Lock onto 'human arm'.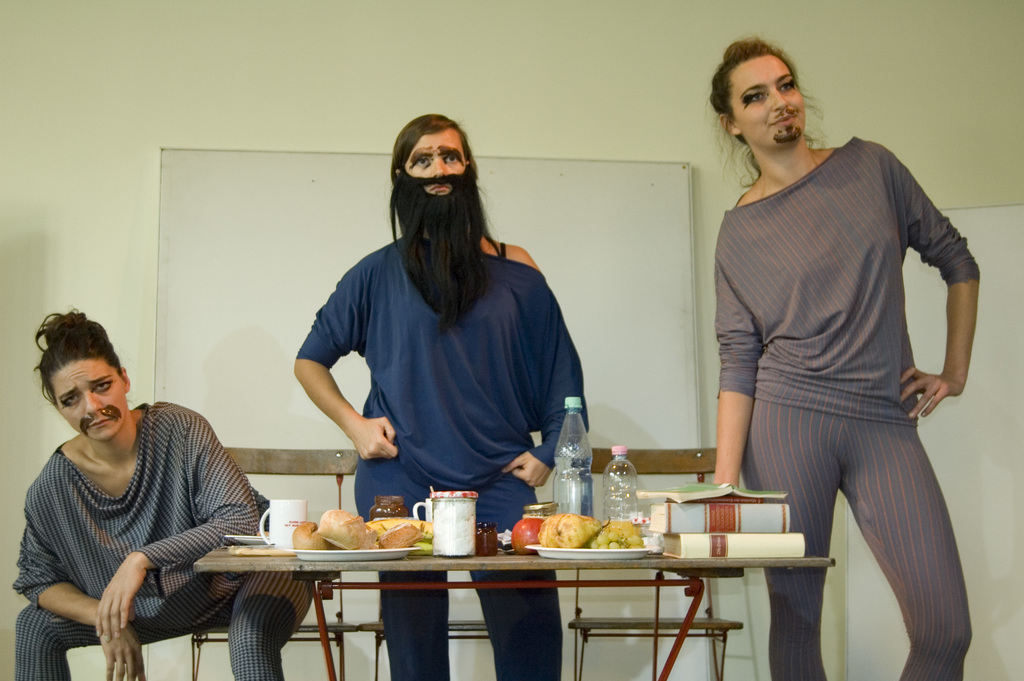
Locked: [x1=292, y1=272, x2=396, y2=457].
